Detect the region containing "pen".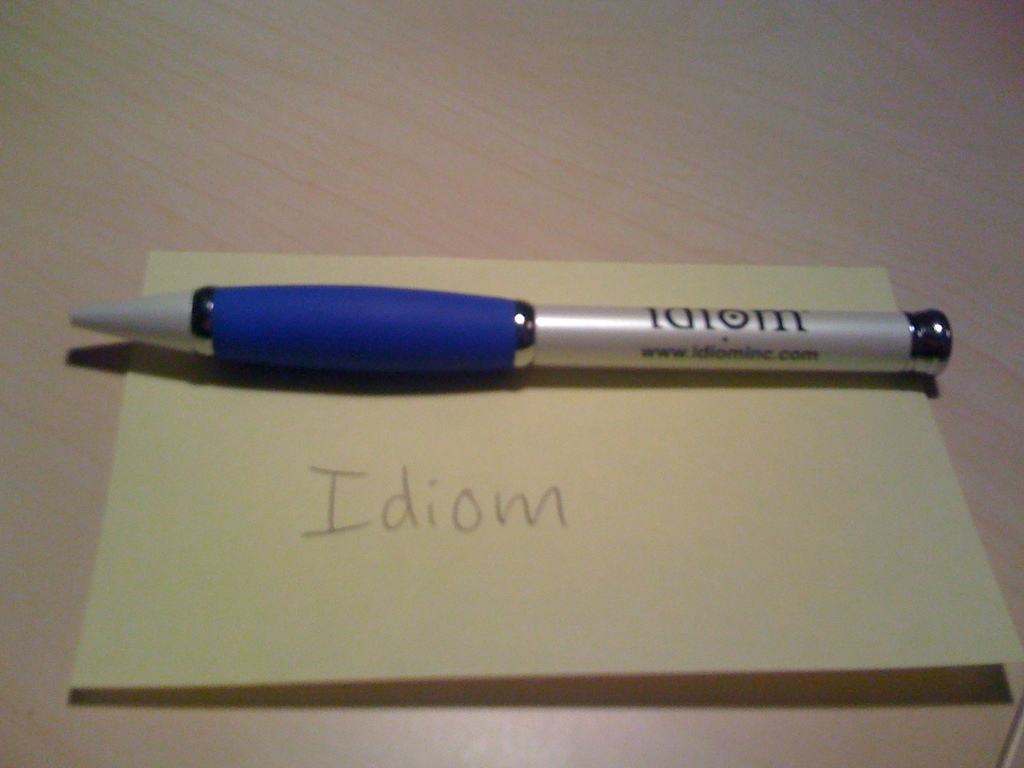
{"x1": 70, "y1": 284, "x2": 951, "y2": 371}.
